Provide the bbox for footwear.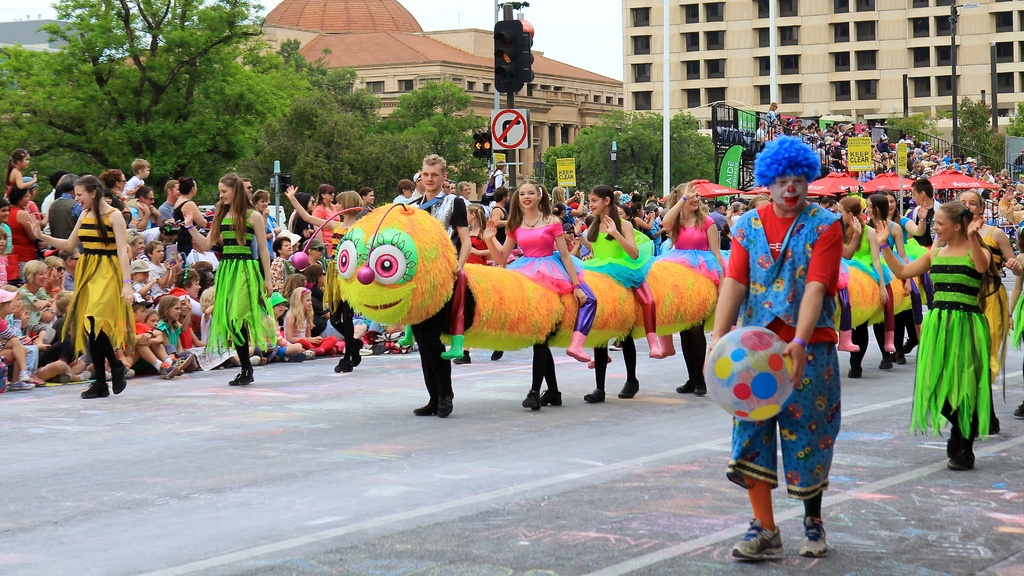
<bbox>899, 334, 918, 354</bbox>.
